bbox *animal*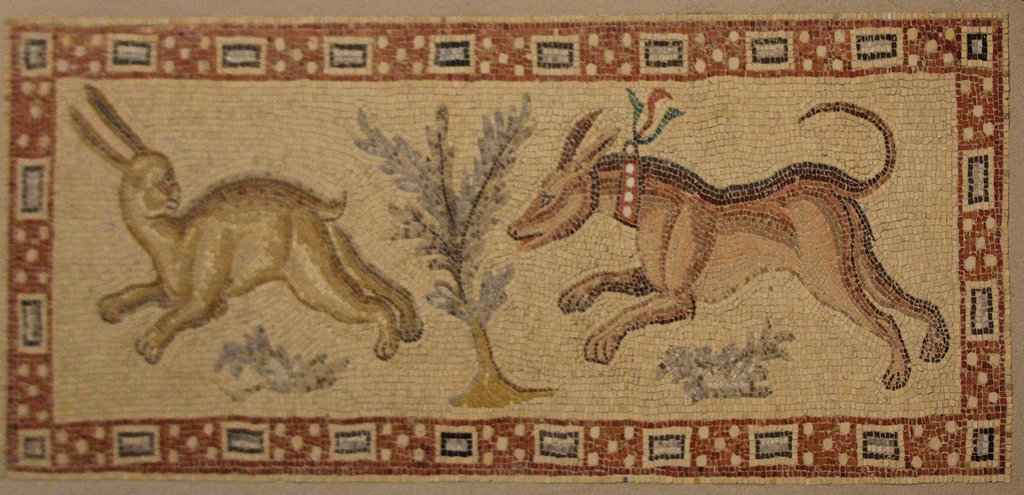
66 90 417 361
